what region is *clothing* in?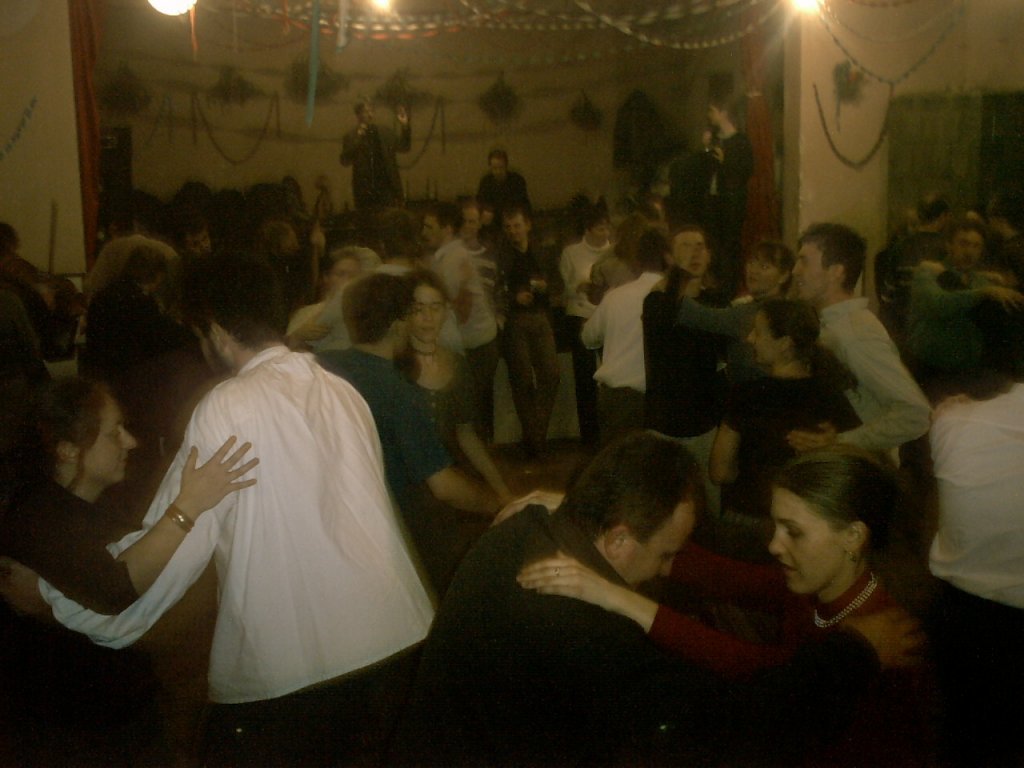
{"x1": 931, "y1": 379, "x2": 1023, "y2": 667}.
